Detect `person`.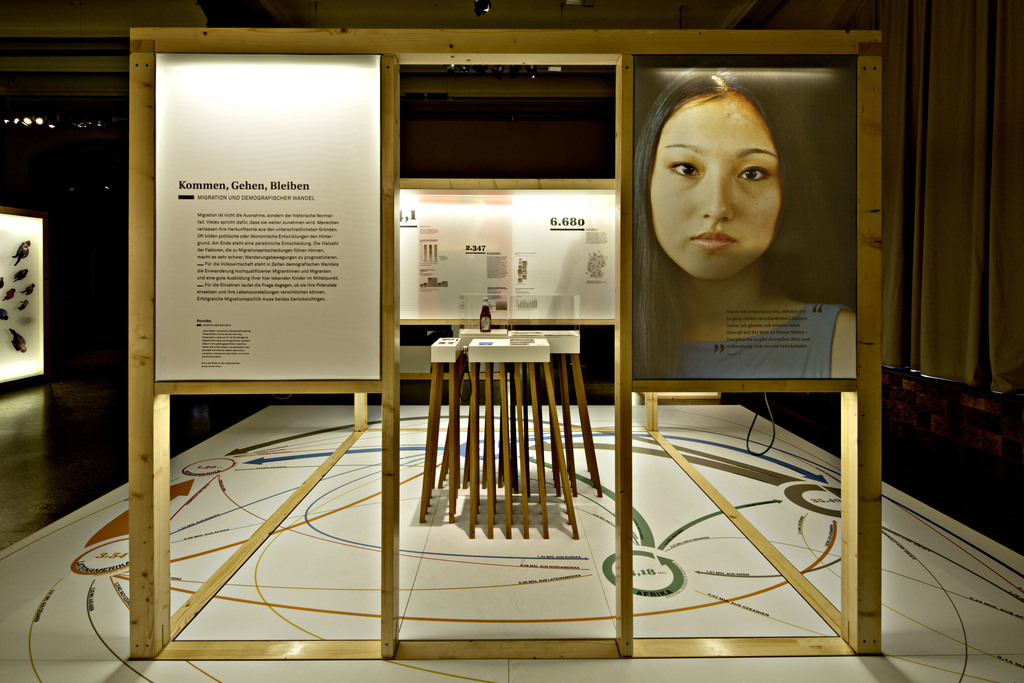
Detected at <region>634, 67, 855, 377</region>.
